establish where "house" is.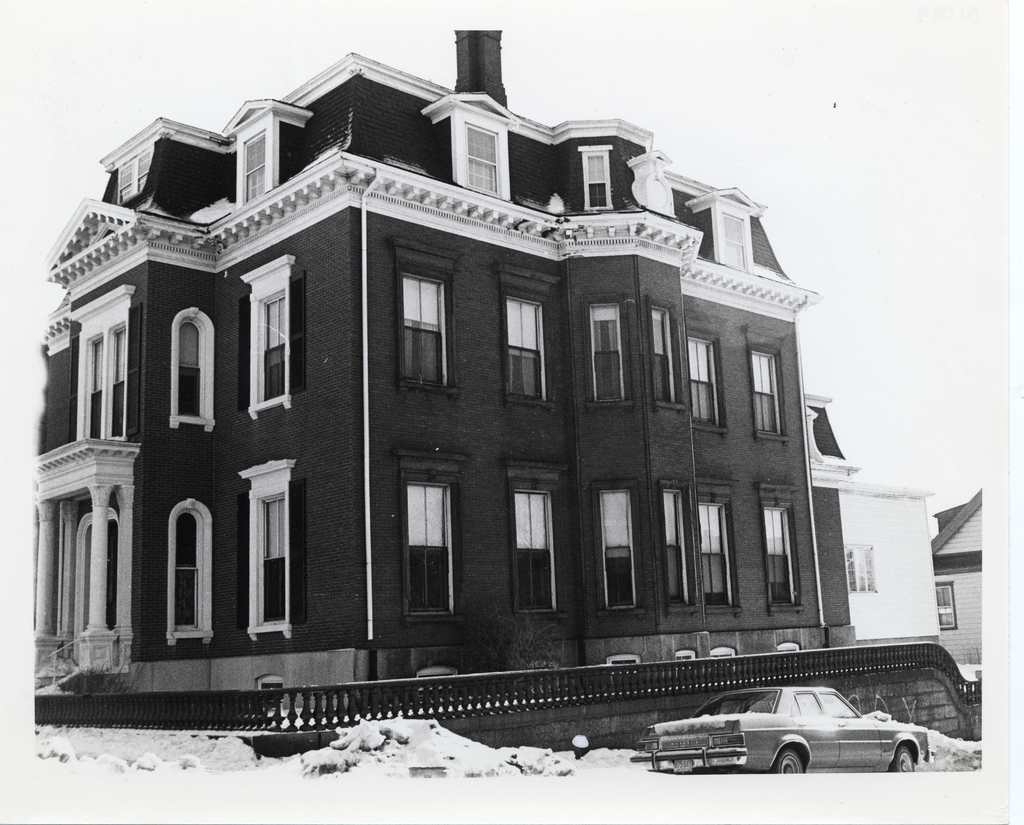
Established at bbox(934, 483, 983, 662).
